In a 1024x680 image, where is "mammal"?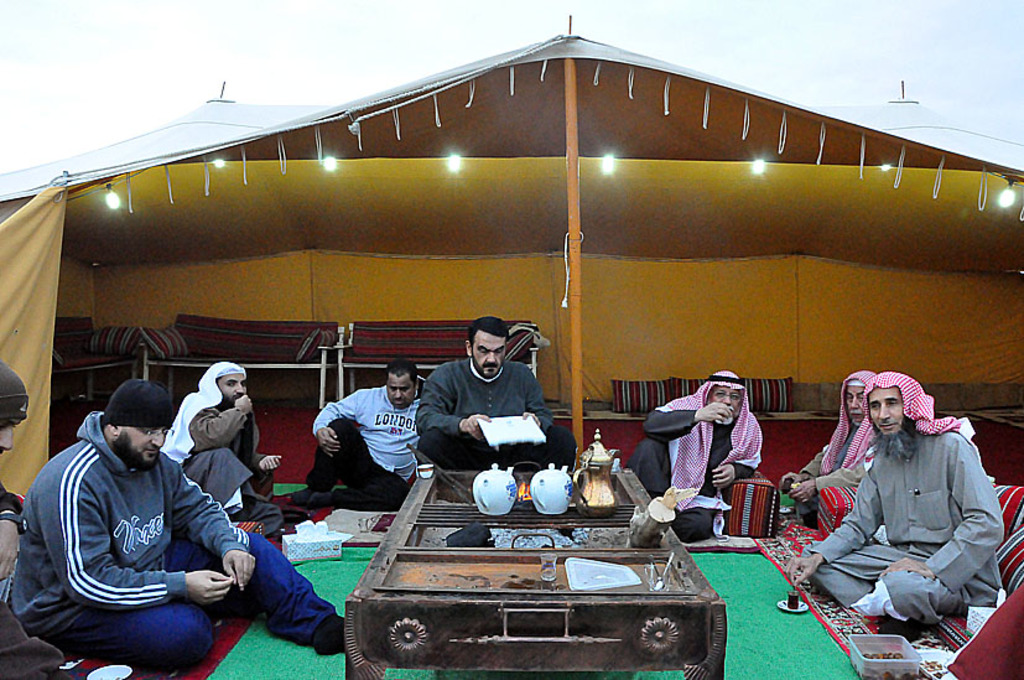
[32,386,284,644].
